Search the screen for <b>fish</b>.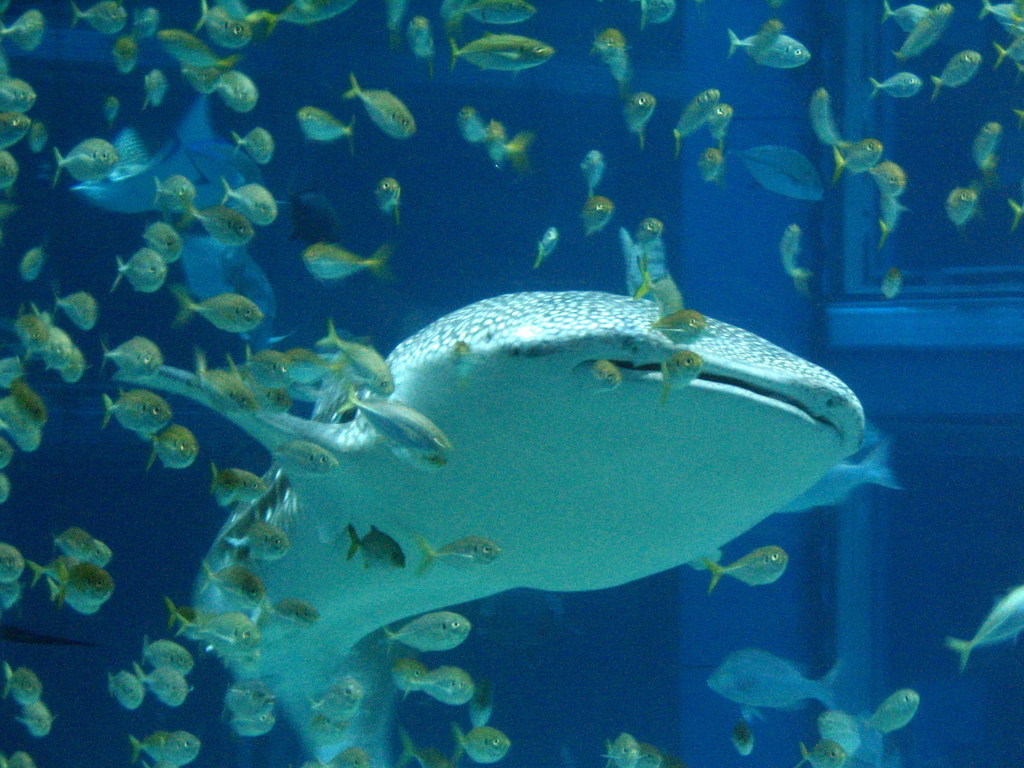
Found at bbox=(214, 176, 282, 227).
